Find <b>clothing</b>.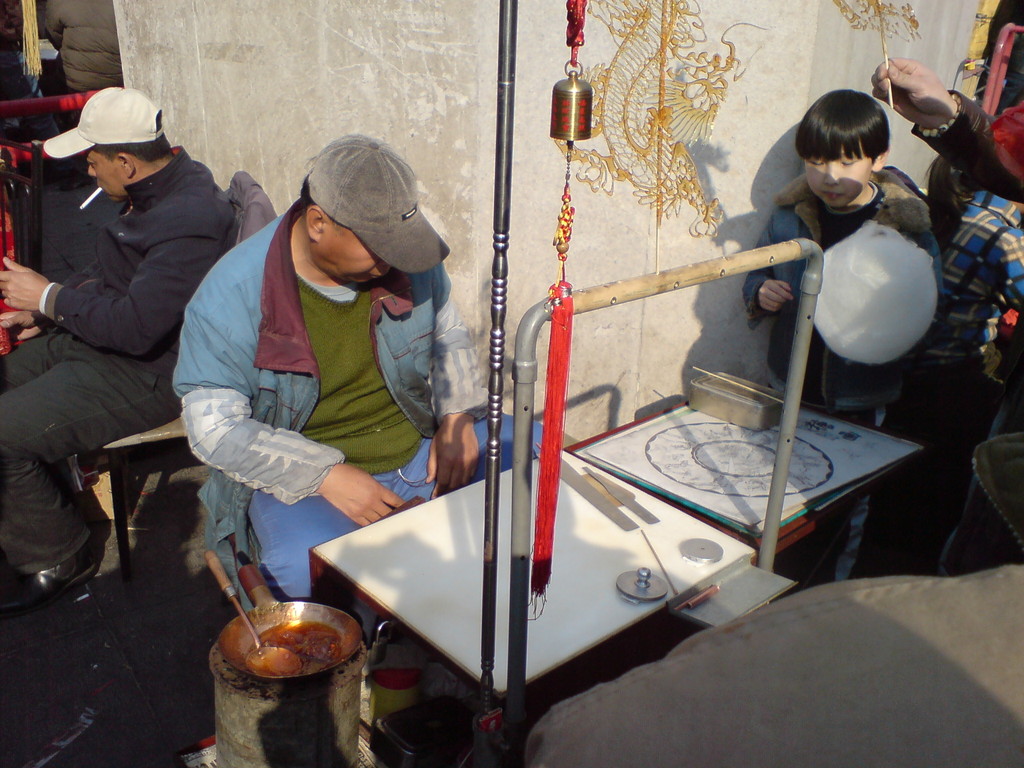
pyautogui.locateOnScreen(767, 154, 948, 405).
